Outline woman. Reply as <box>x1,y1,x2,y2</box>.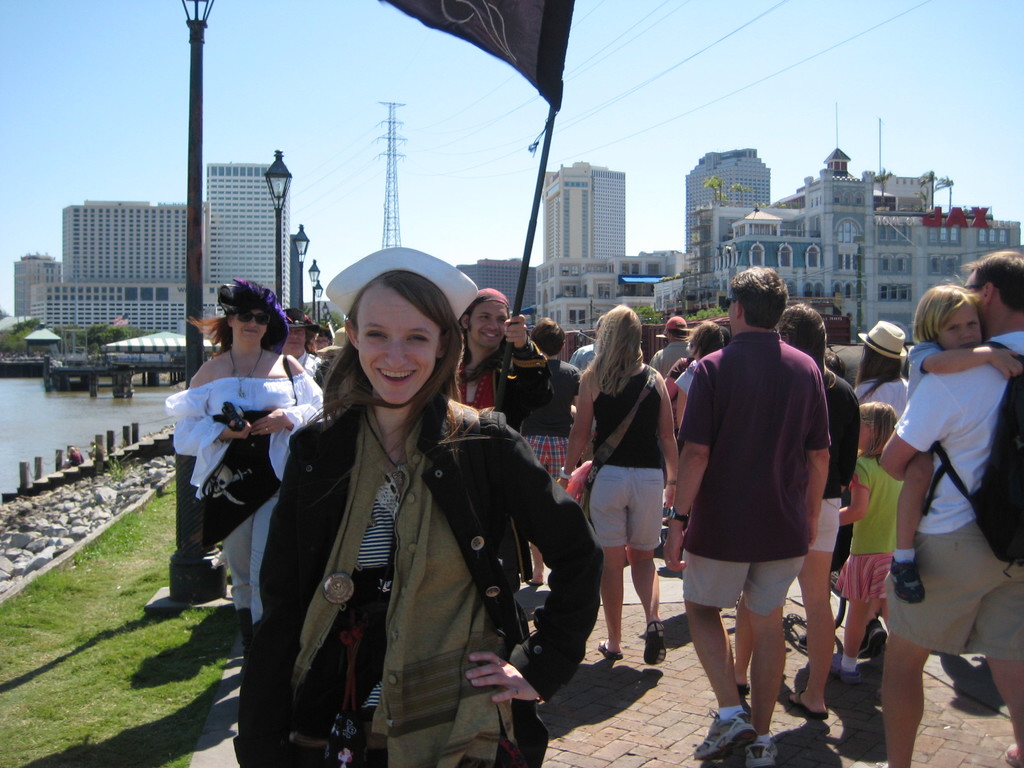
<box>224,268,607,767</box>.
